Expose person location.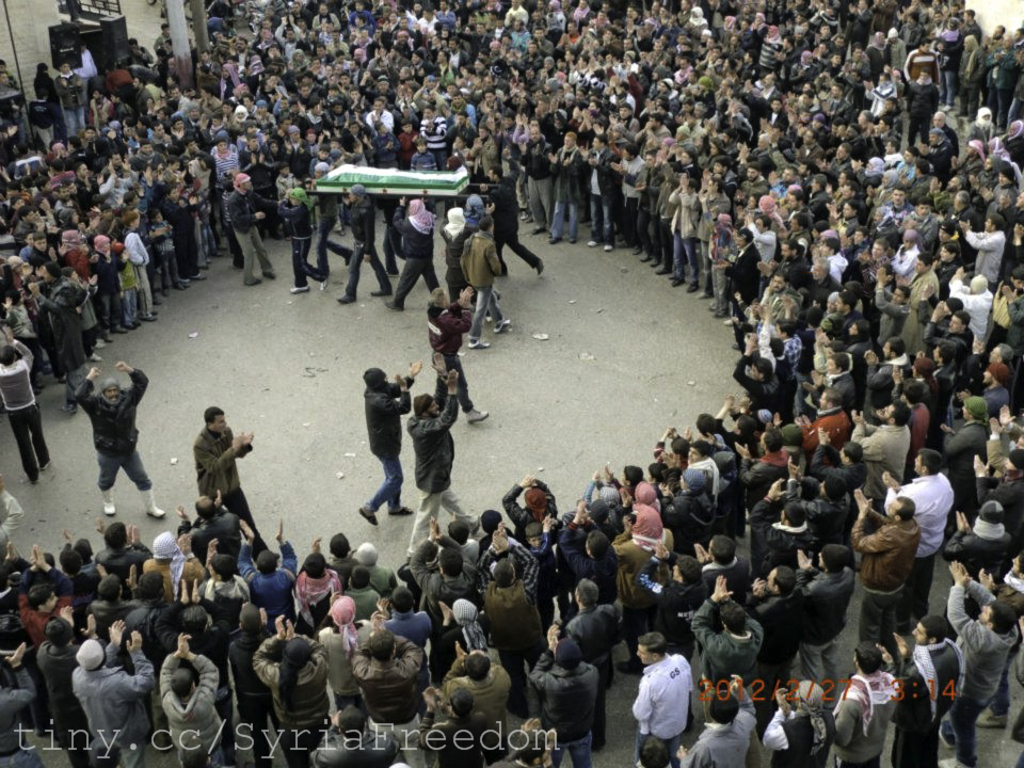
Exposed at 476/142/546/282.
